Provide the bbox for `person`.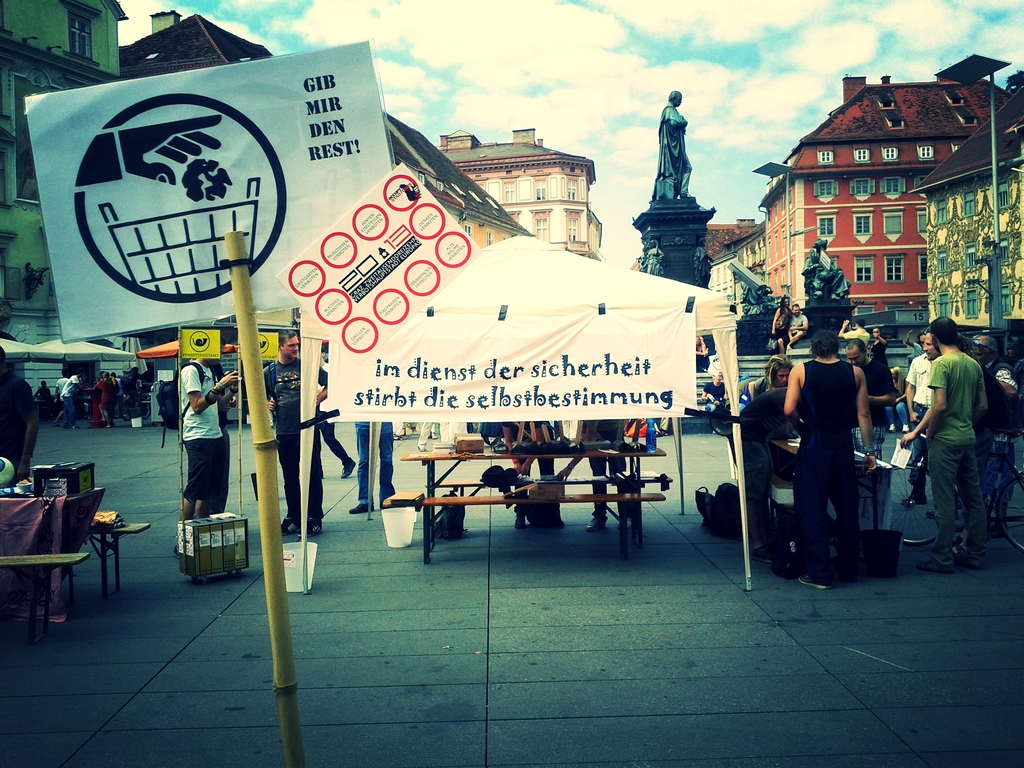
{"x1": 301, "y1": 341, "x2": 361, "y2": 479}.
